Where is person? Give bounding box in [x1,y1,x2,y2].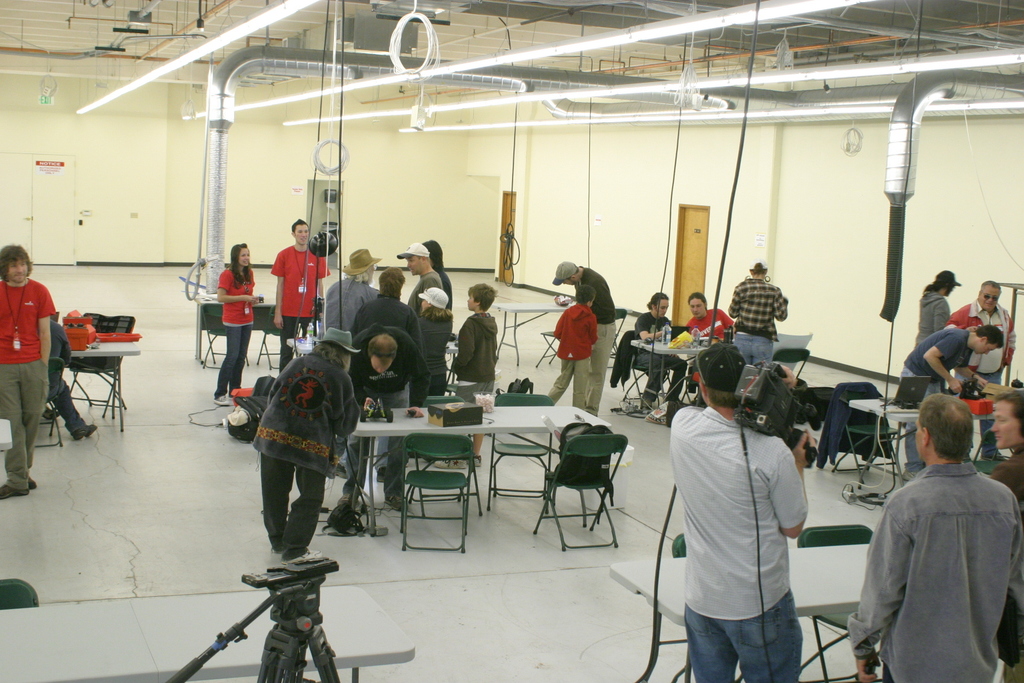
[553,261,620,416].
